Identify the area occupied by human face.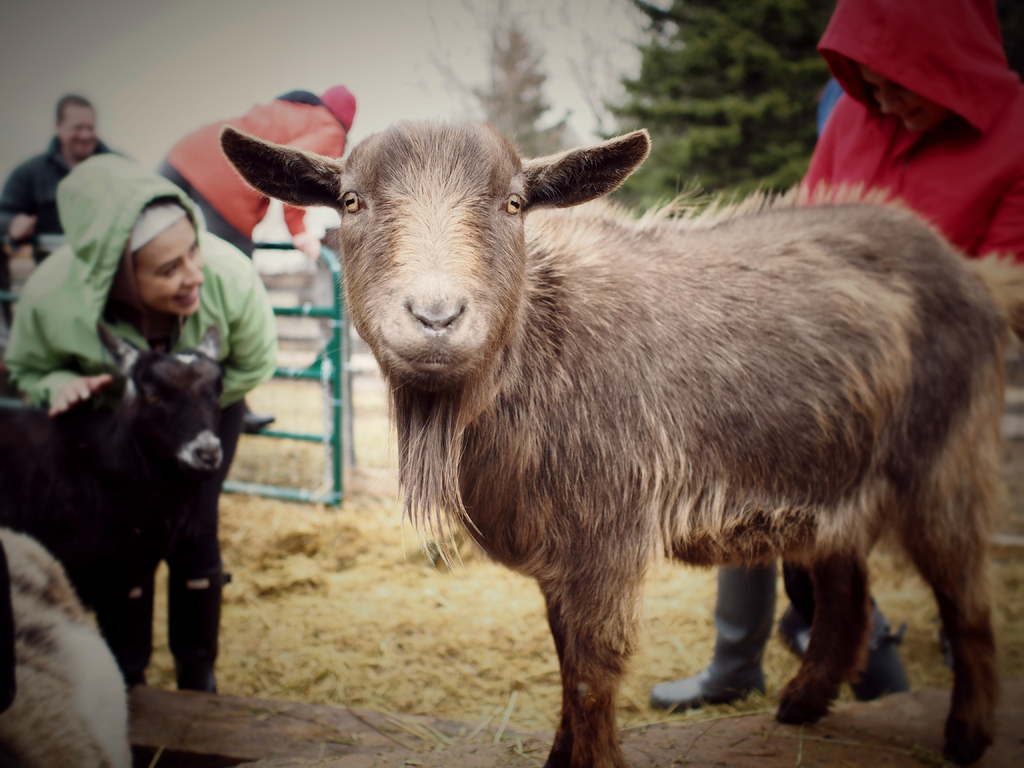
Area: 141, 216, 207, 316.
